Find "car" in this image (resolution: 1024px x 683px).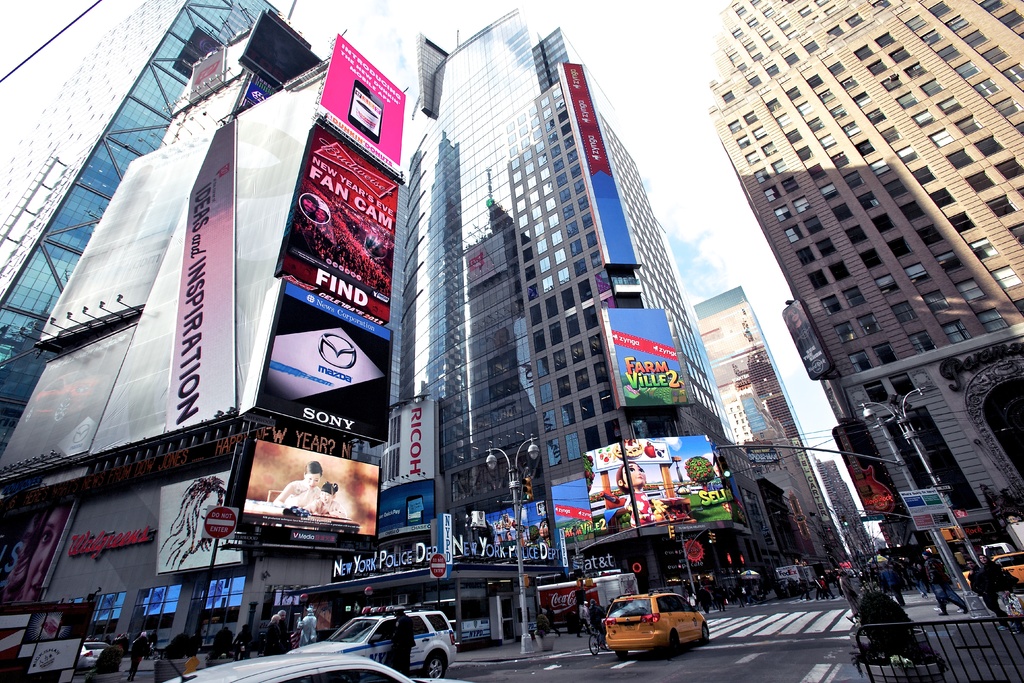
(x1=286, y1=606, x2=461, y2=677).
